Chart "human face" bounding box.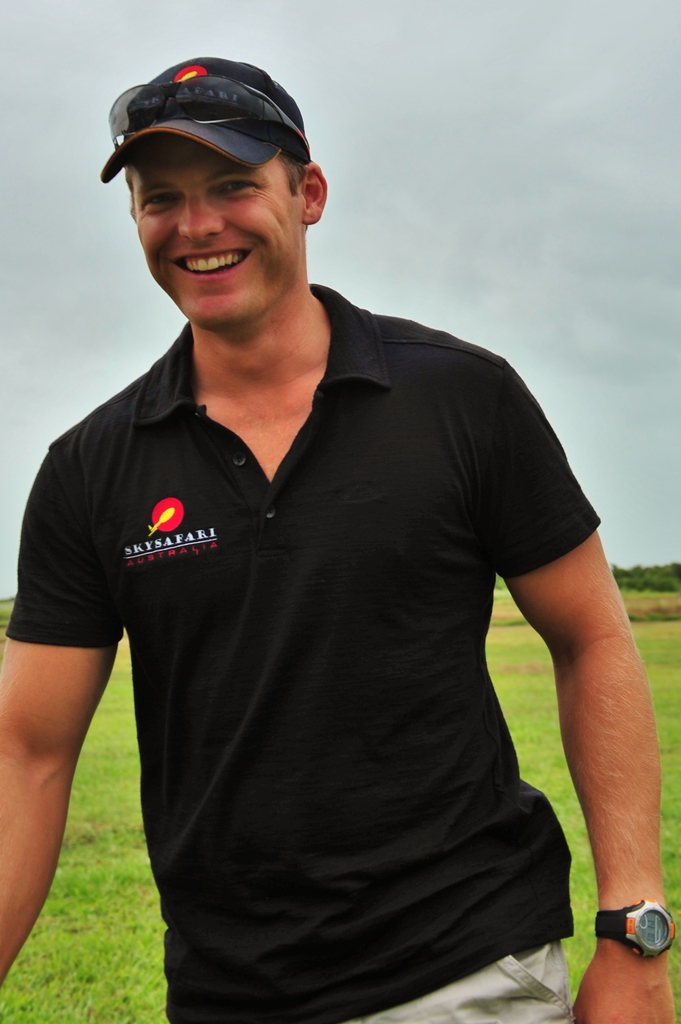
Charted: l=132, t=147, r=305, b=328.
